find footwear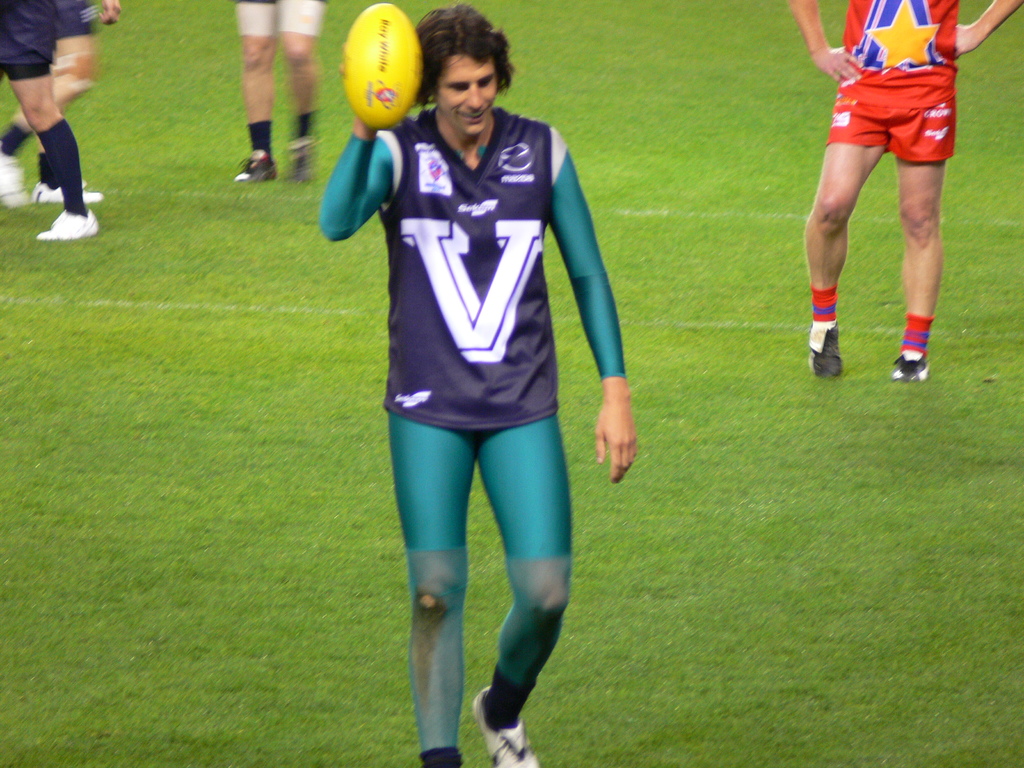
box(38, 211, 100, 239)
